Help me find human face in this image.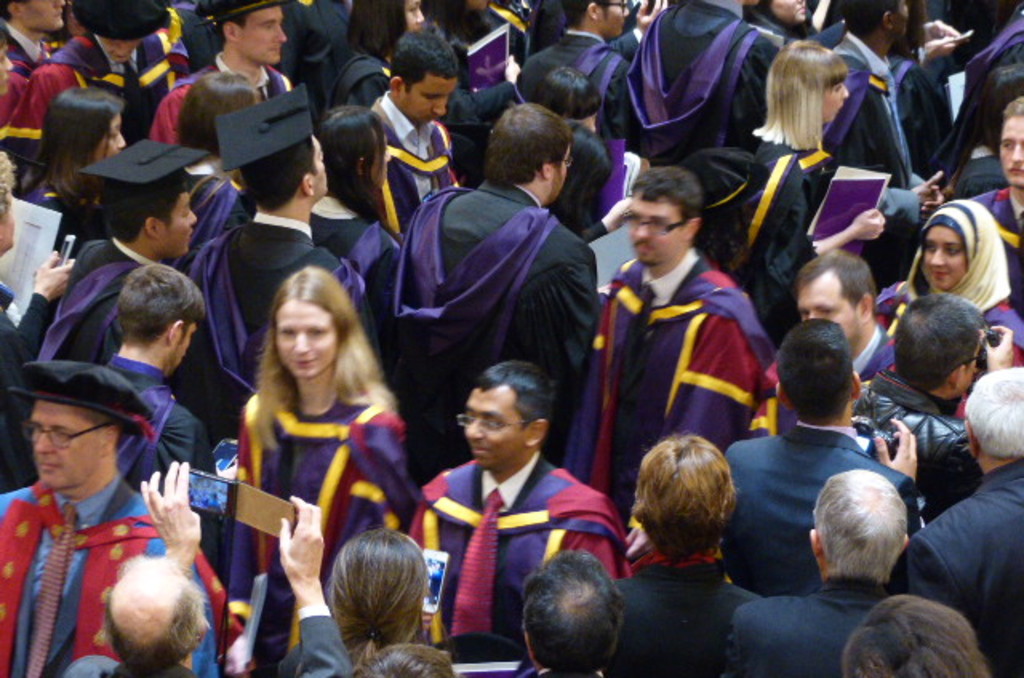
Found it: {"left": 923, "top": 224, "right": 966, "bottom": 289}.
